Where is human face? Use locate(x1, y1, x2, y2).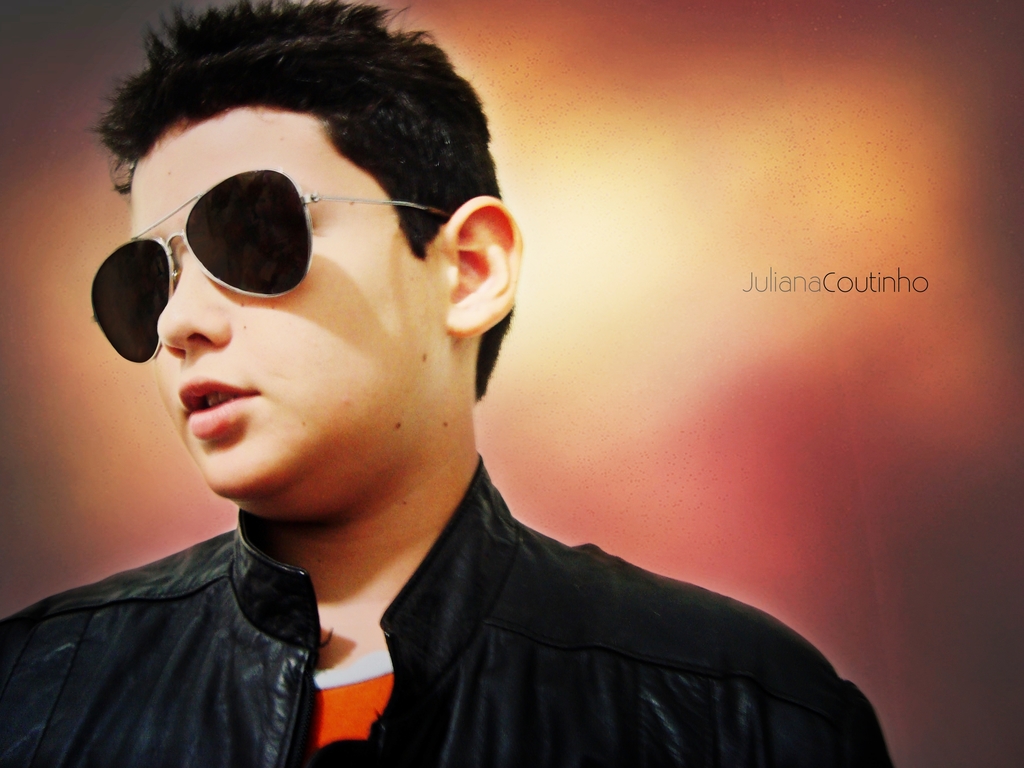
locate(92, 108, 444, 511).
